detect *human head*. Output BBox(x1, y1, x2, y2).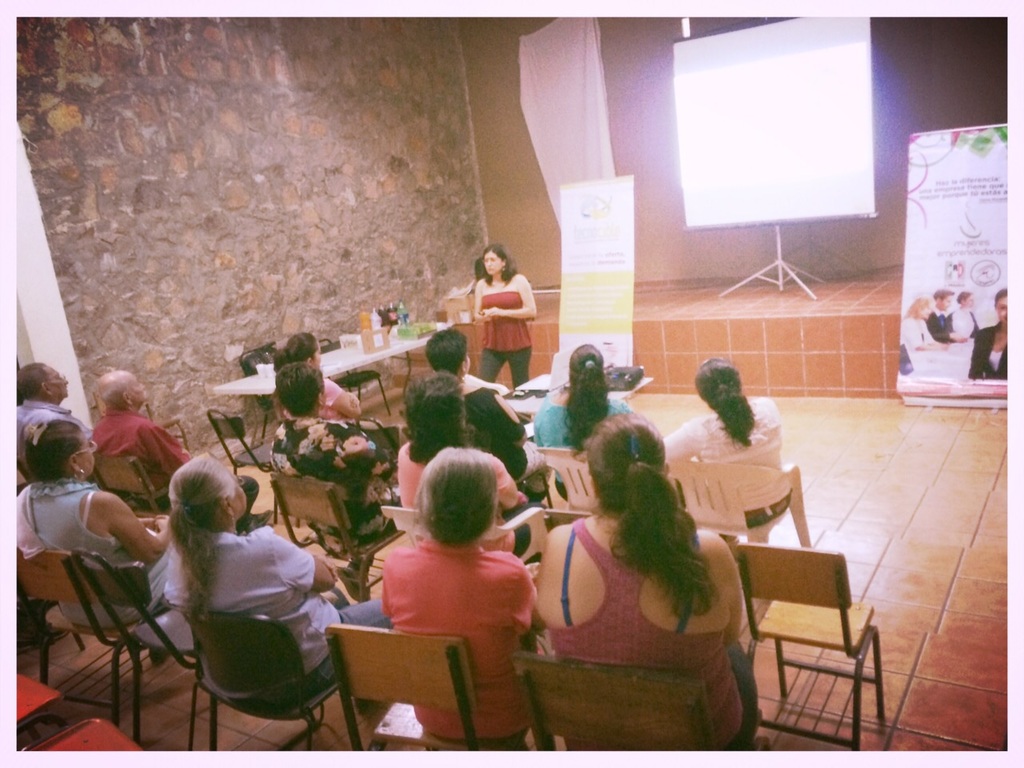
BBox(568, 344, 604, 388).
